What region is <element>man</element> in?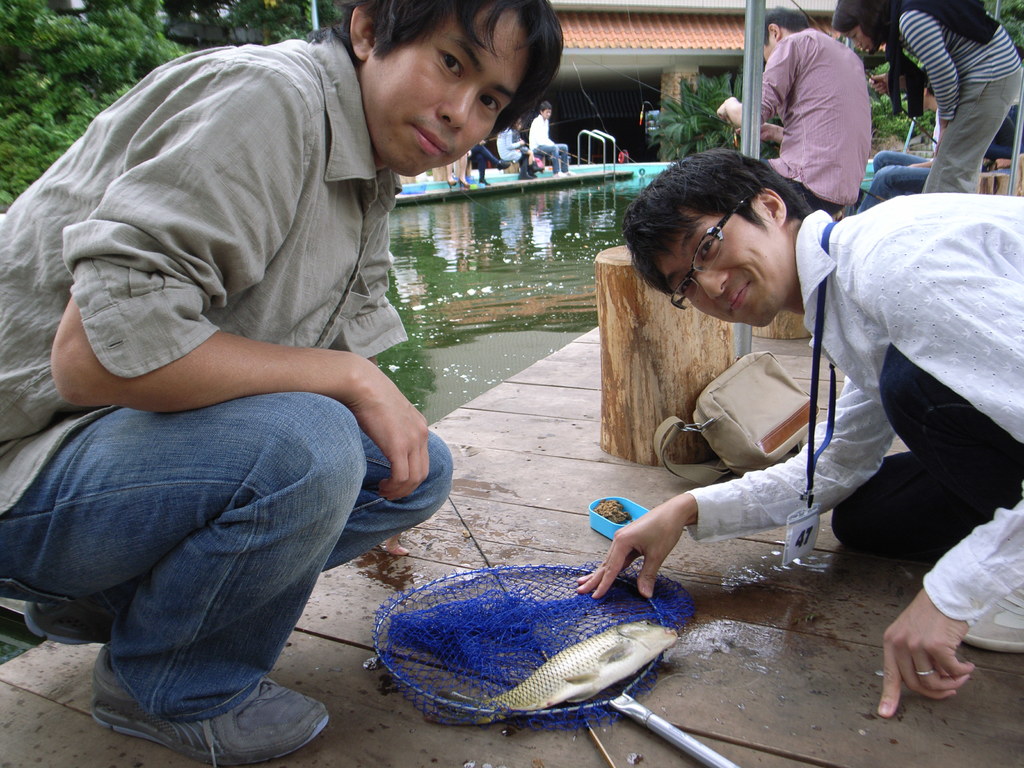
l=716, t=3, r=871, b=216.
